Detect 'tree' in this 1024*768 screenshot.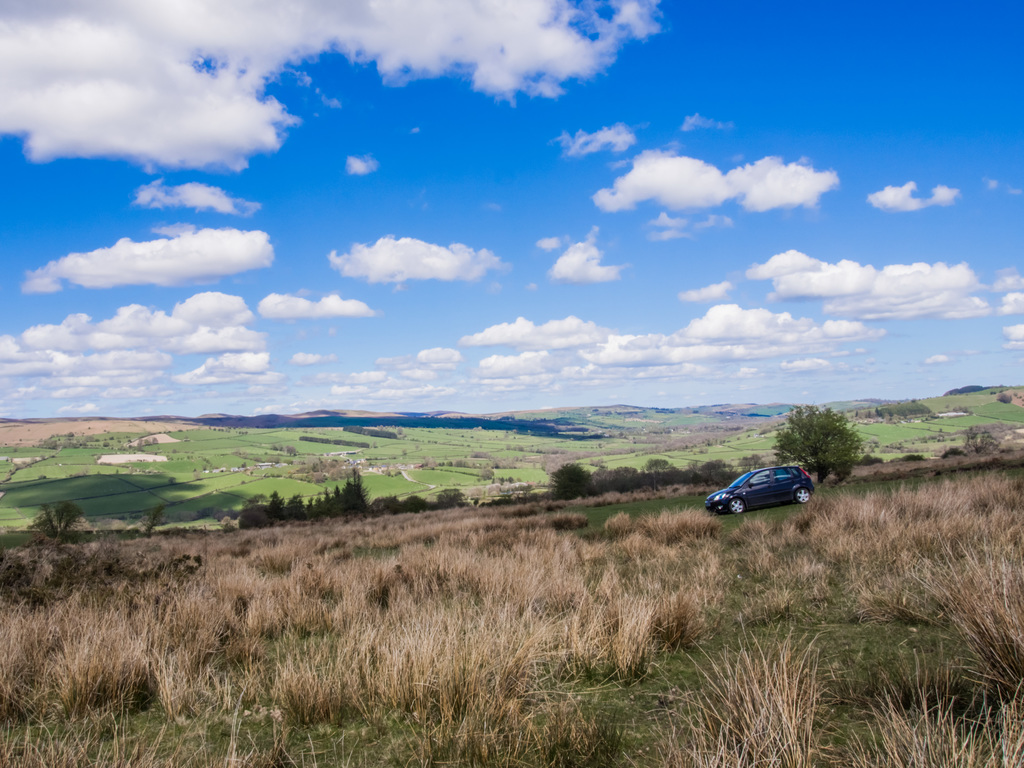
Detection: region(547, 460, 596, 504).
